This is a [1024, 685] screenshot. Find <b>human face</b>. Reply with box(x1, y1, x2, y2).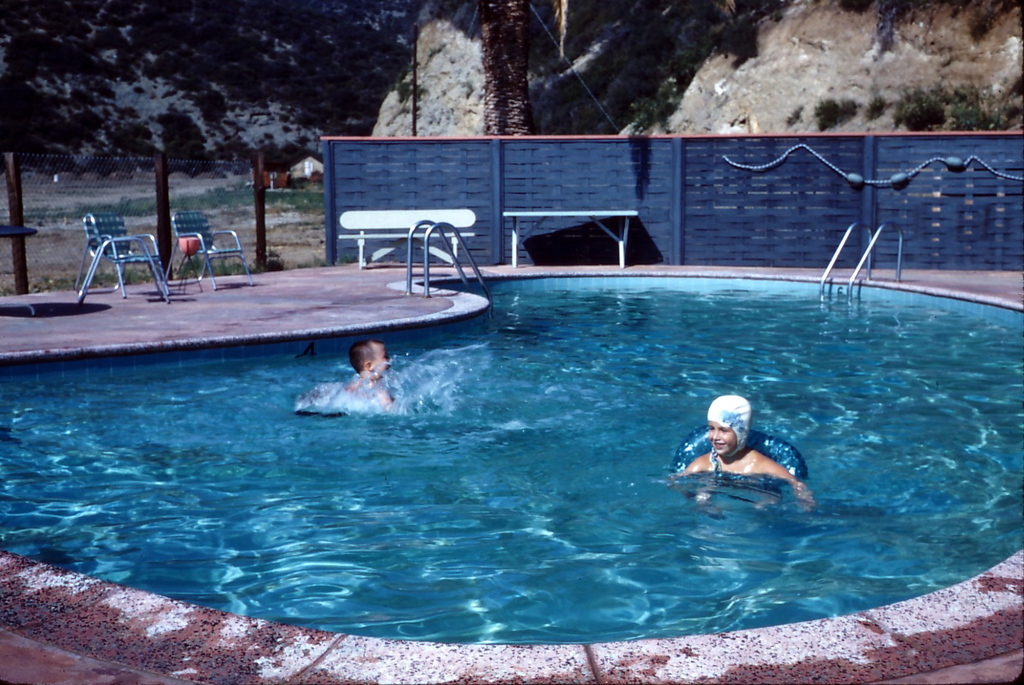
box(372, 341, 393, 379).
